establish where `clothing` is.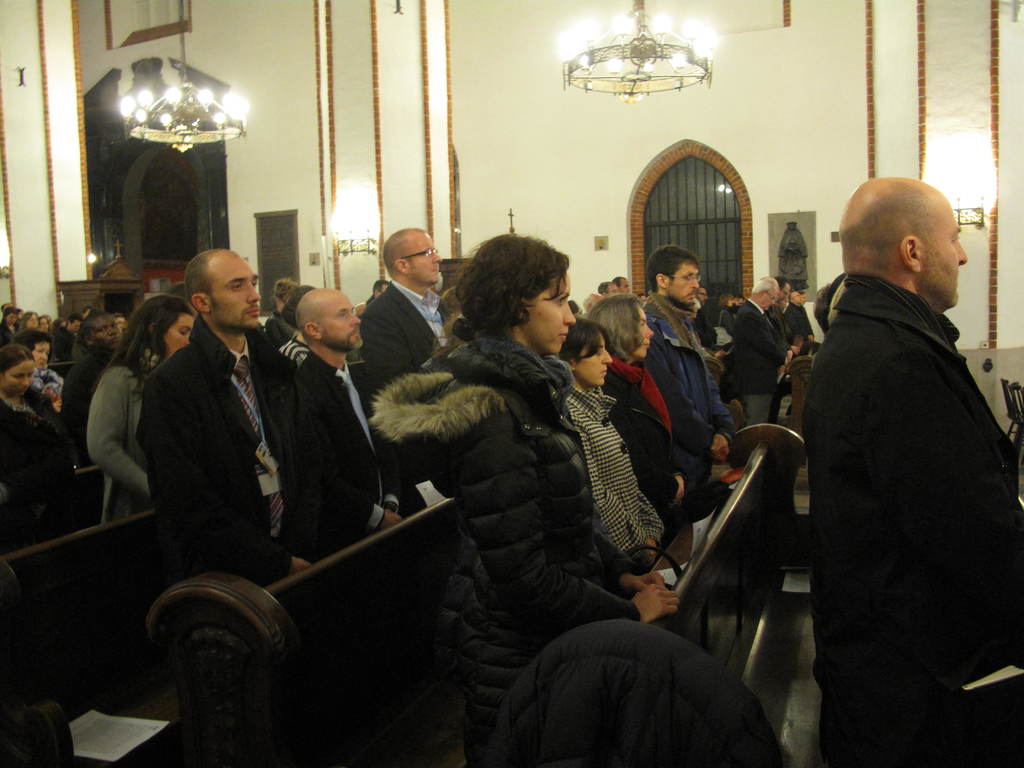
Established at [x1=92, y1=358, x2=155, y2=520].
